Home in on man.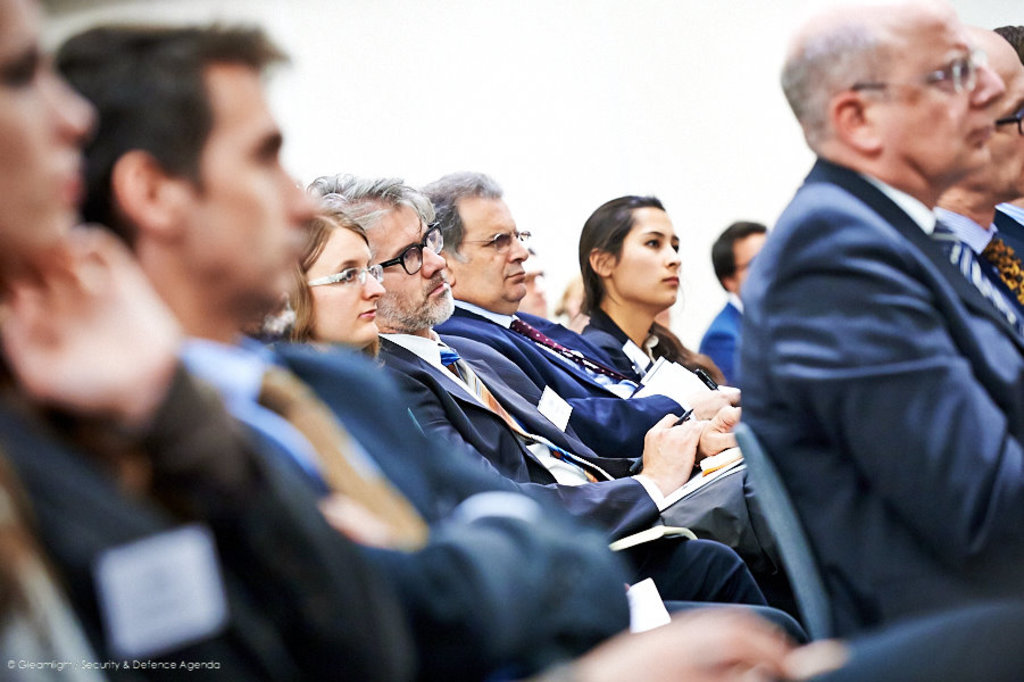
Homed in at <region>933, 28, 1023, 336</region>.
